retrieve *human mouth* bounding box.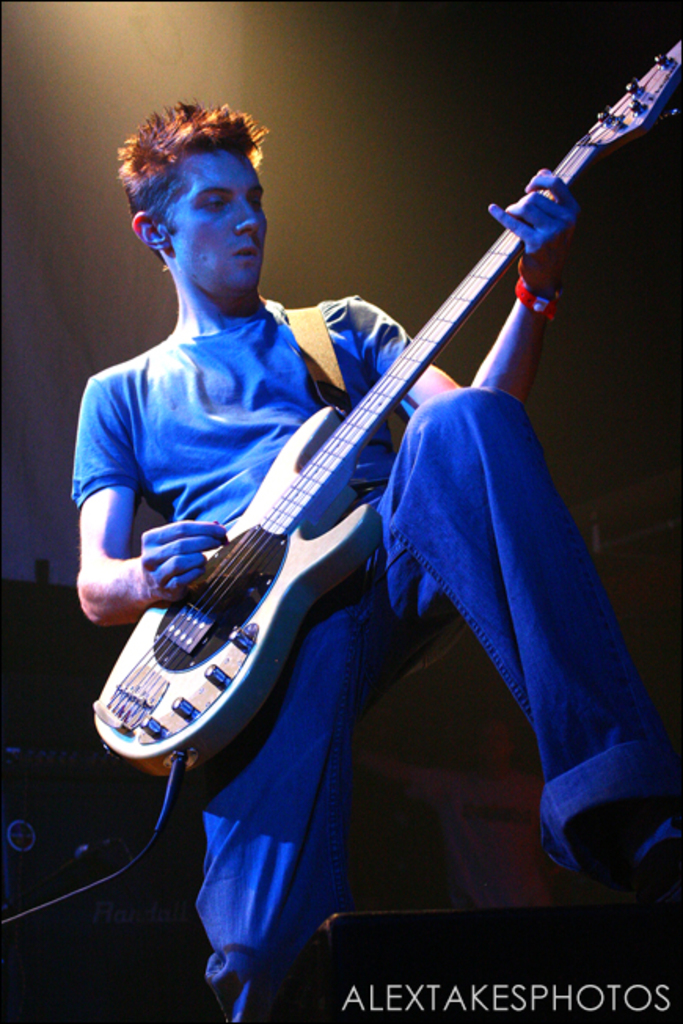
Bounding box: [229,250,259,261].
